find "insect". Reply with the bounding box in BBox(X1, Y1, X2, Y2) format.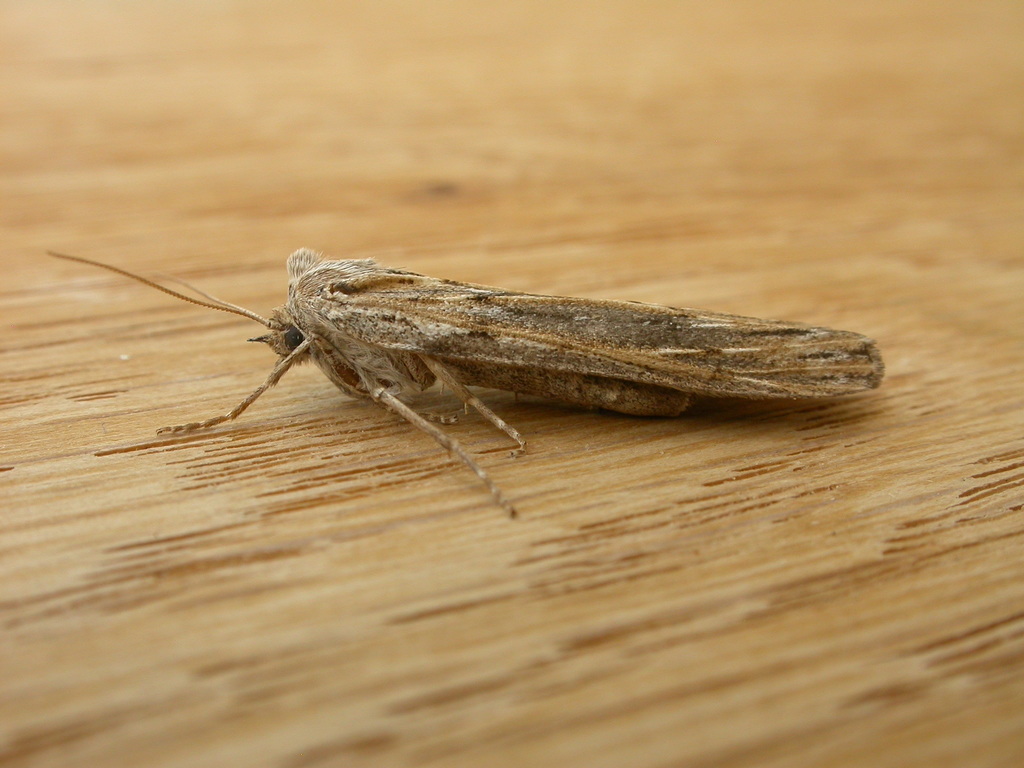
BBox(42, 252, 888, 518).
